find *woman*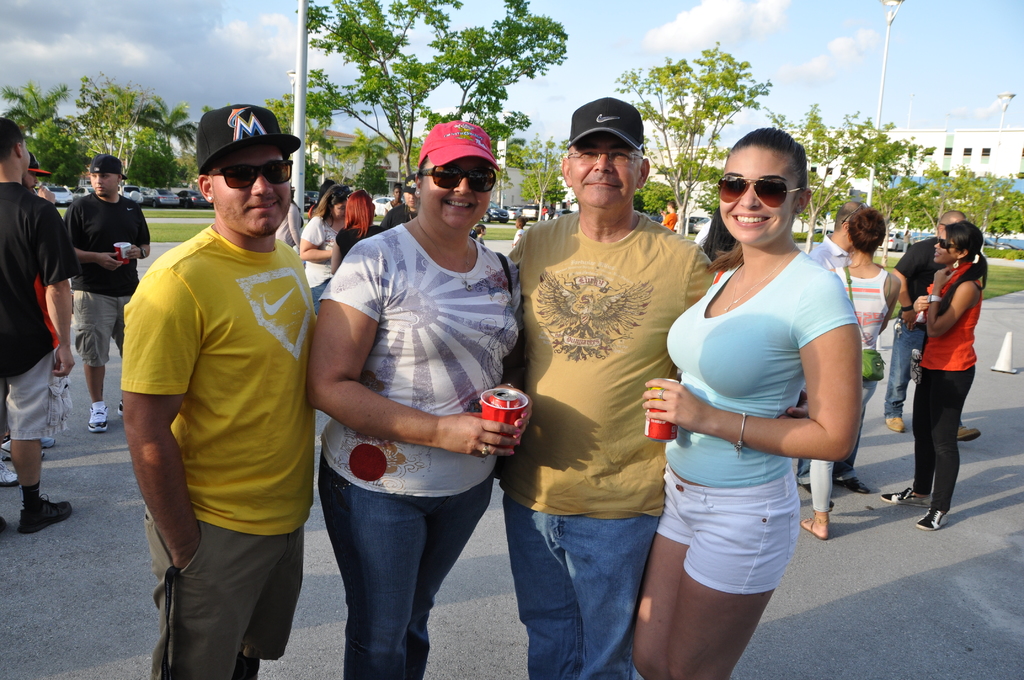
locate(329, 193, 388, 275)
